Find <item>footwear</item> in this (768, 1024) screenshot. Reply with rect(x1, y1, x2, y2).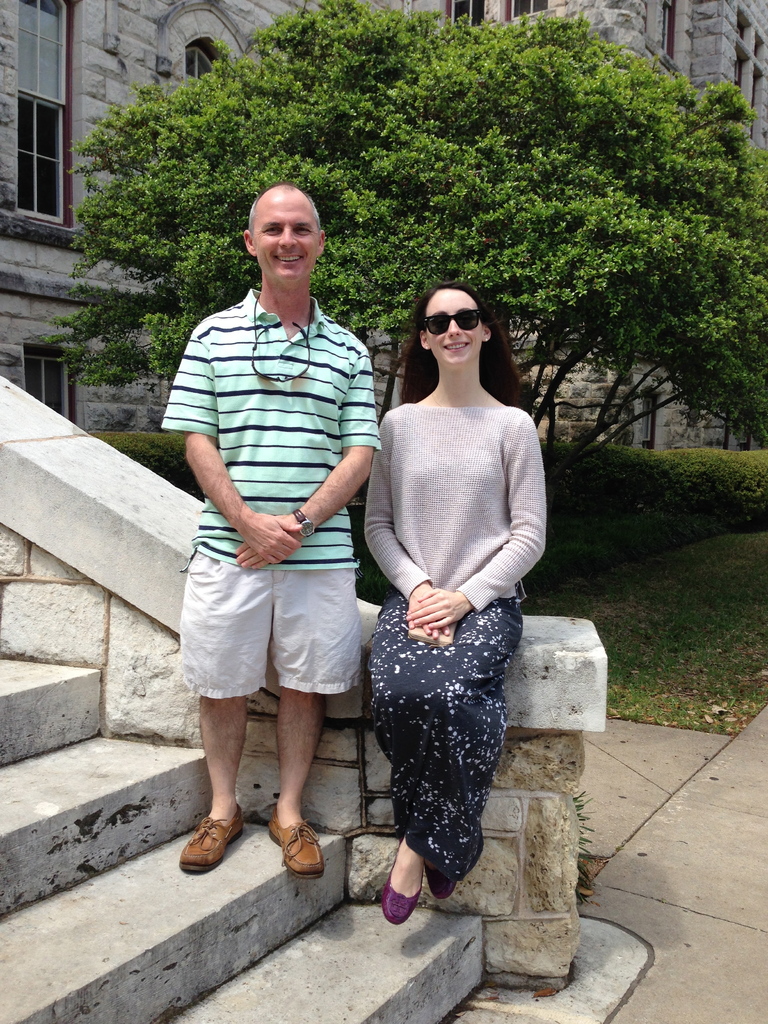
rect(178, 804, 245, 880).
